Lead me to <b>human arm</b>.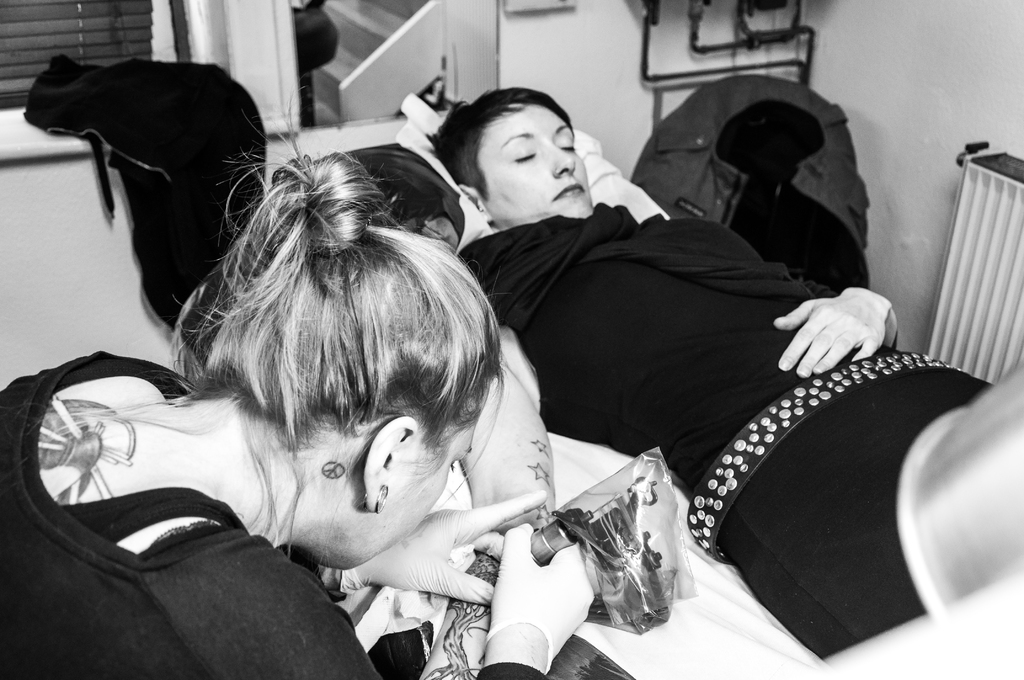
Lead to (481,512,605,672).
